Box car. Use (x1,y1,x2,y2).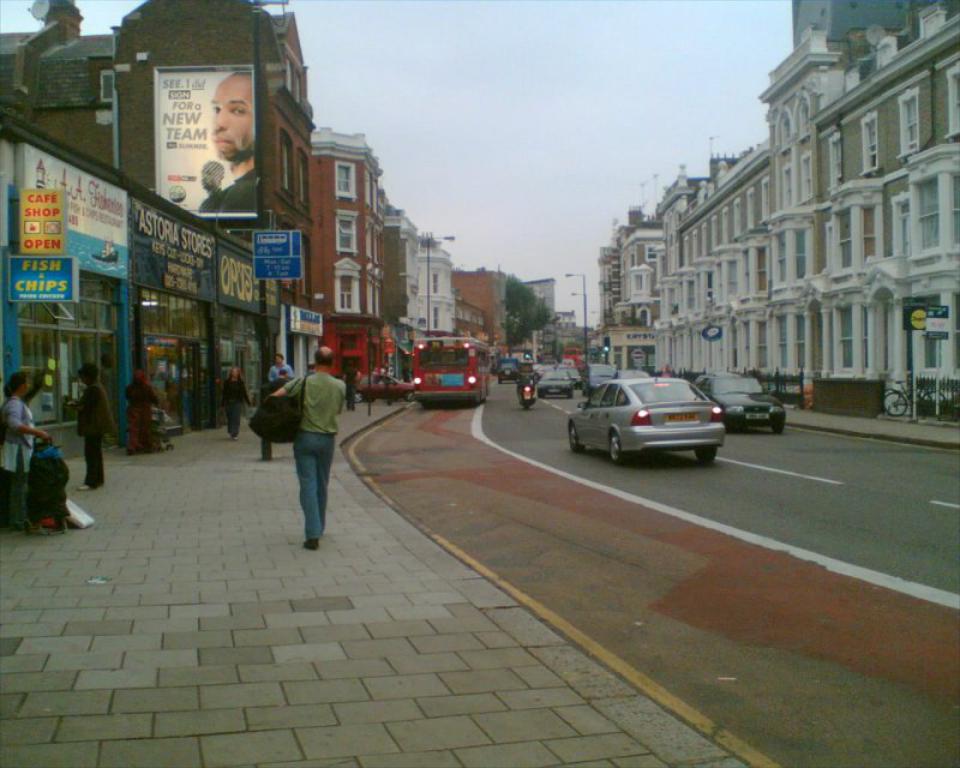
(536,370,577,398).
